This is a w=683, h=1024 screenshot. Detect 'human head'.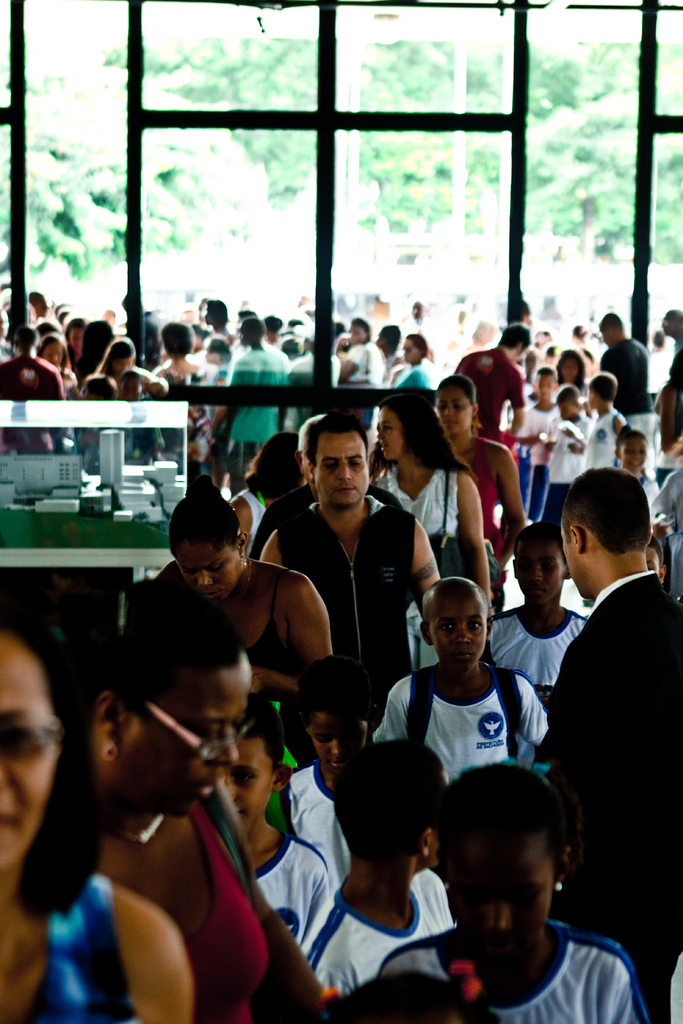
box=[649, 332, 668, 348].
